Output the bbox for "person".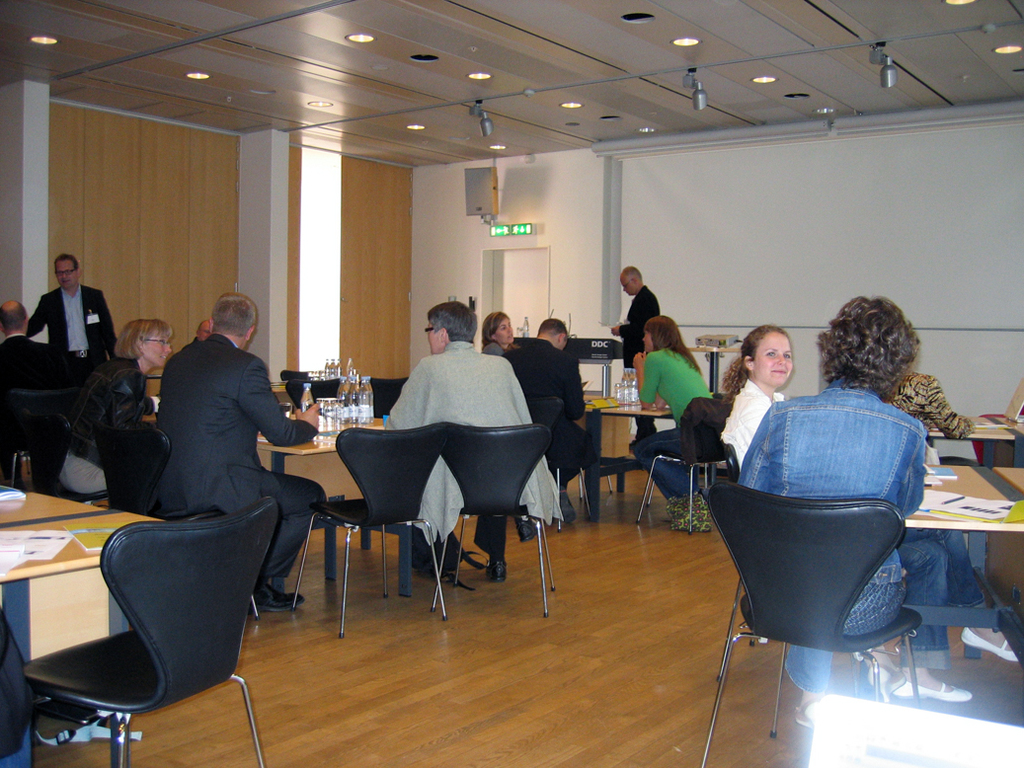
BBox(613, 266, 663, 388).
